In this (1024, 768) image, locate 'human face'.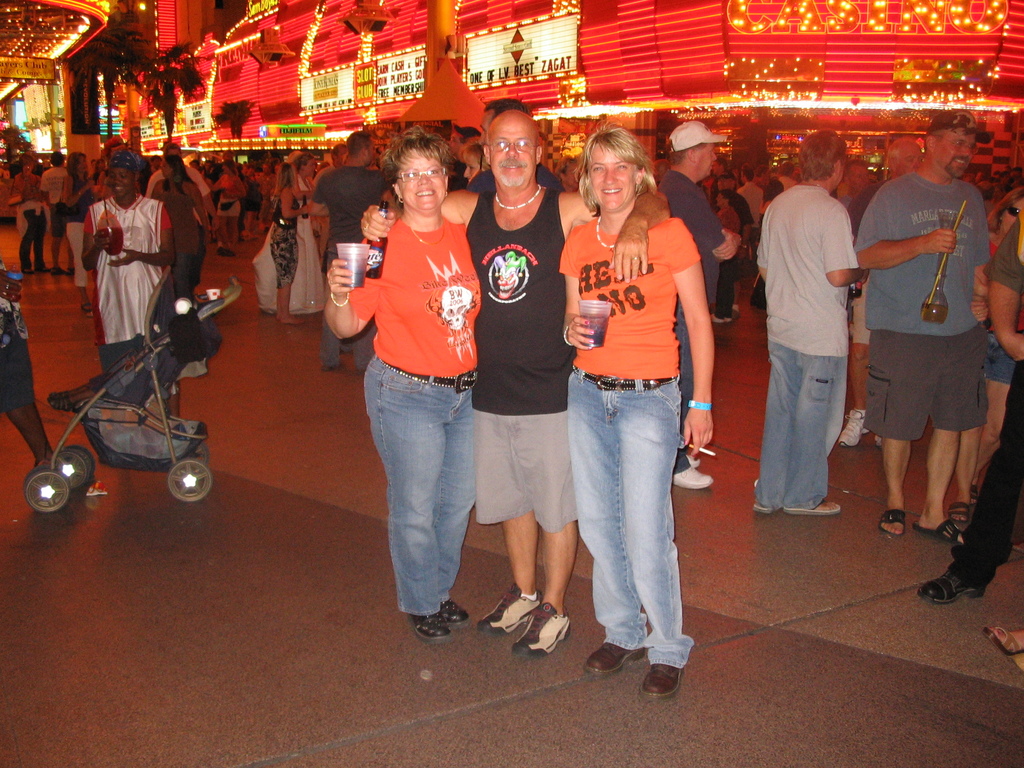
Bounding box: rect(108, 166, 136, 199).
